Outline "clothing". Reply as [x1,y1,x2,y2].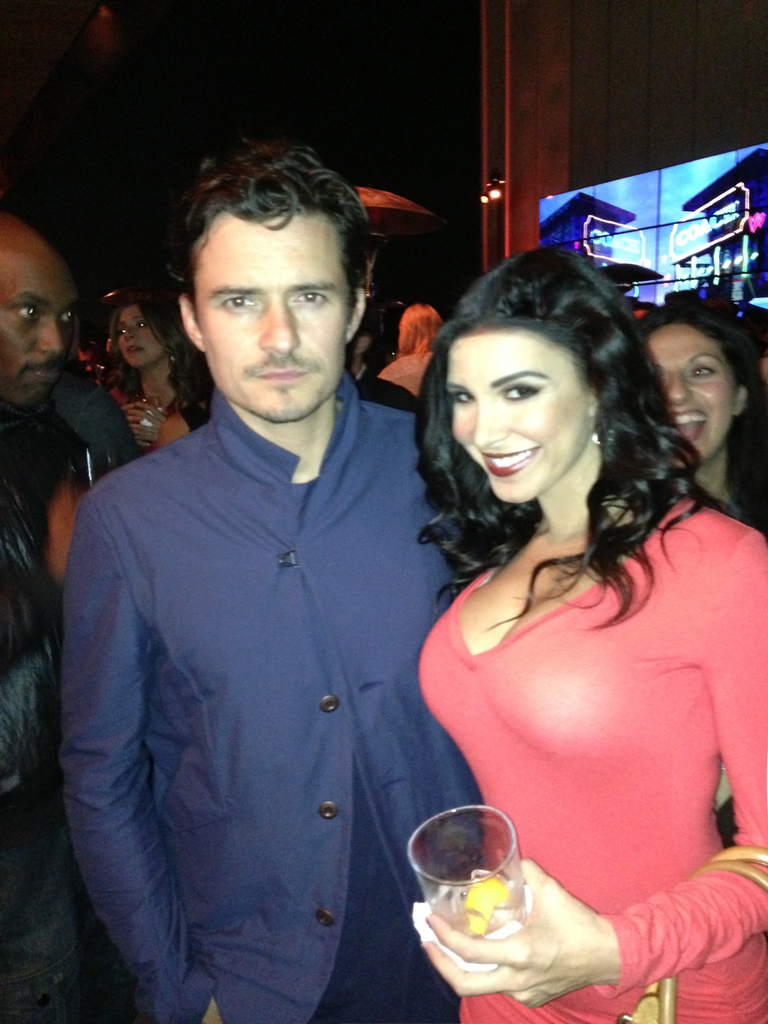
[66,364,484,1023].
